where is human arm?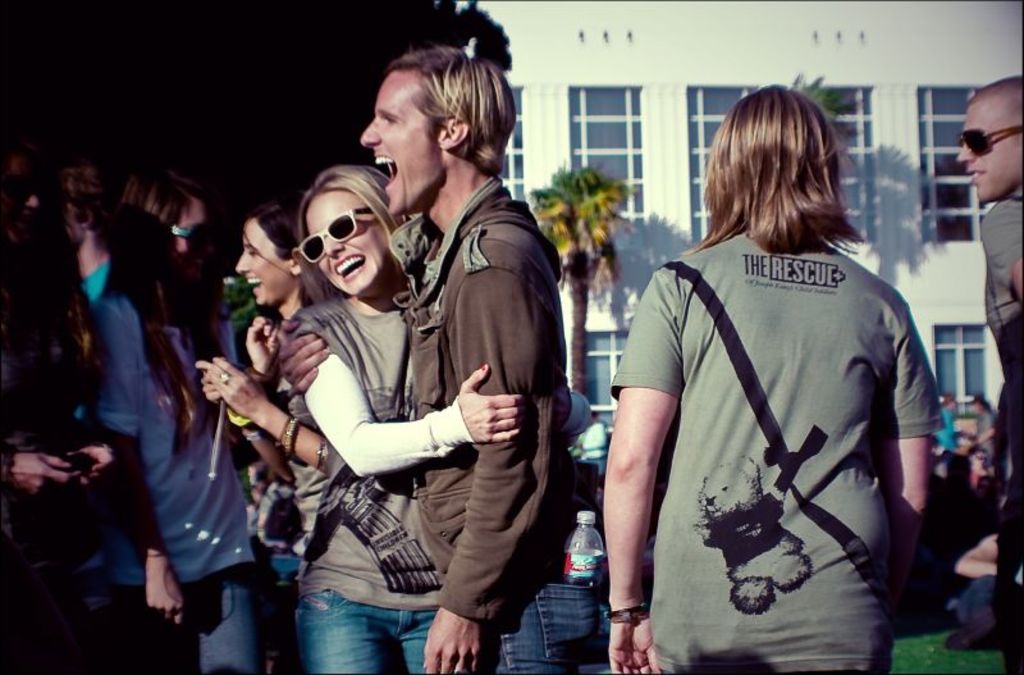
[left=243, top=309, right=285, bottom=388].
